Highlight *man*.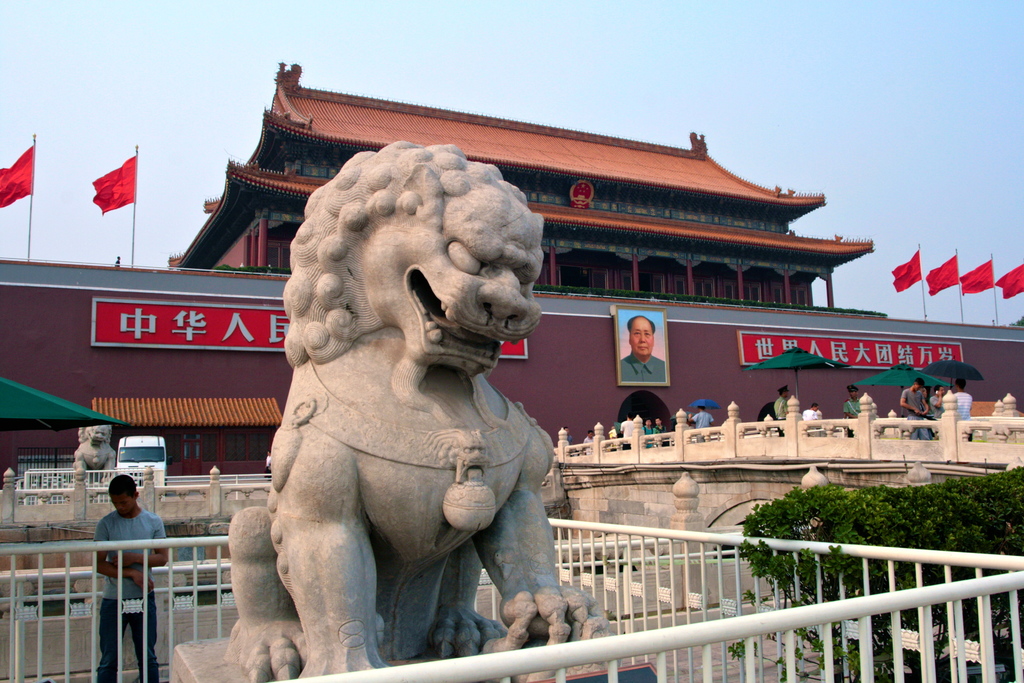
Highlighted region: l=771, t=383, r=790, b=438.
